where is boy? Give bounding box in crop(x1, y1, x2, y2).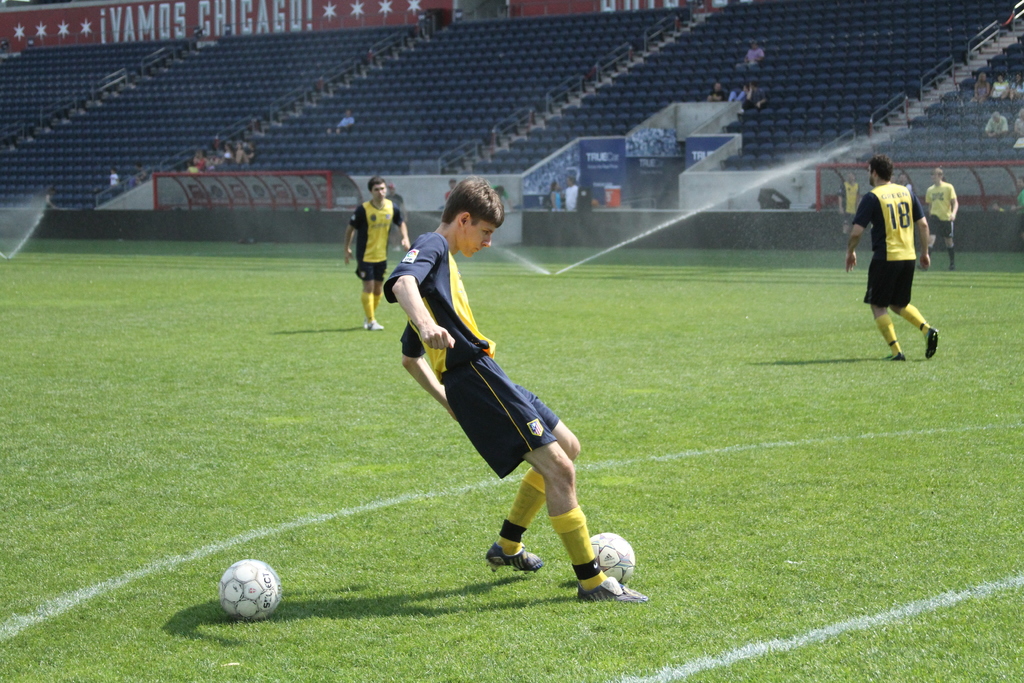
crop(333, 174, 420, 336).
